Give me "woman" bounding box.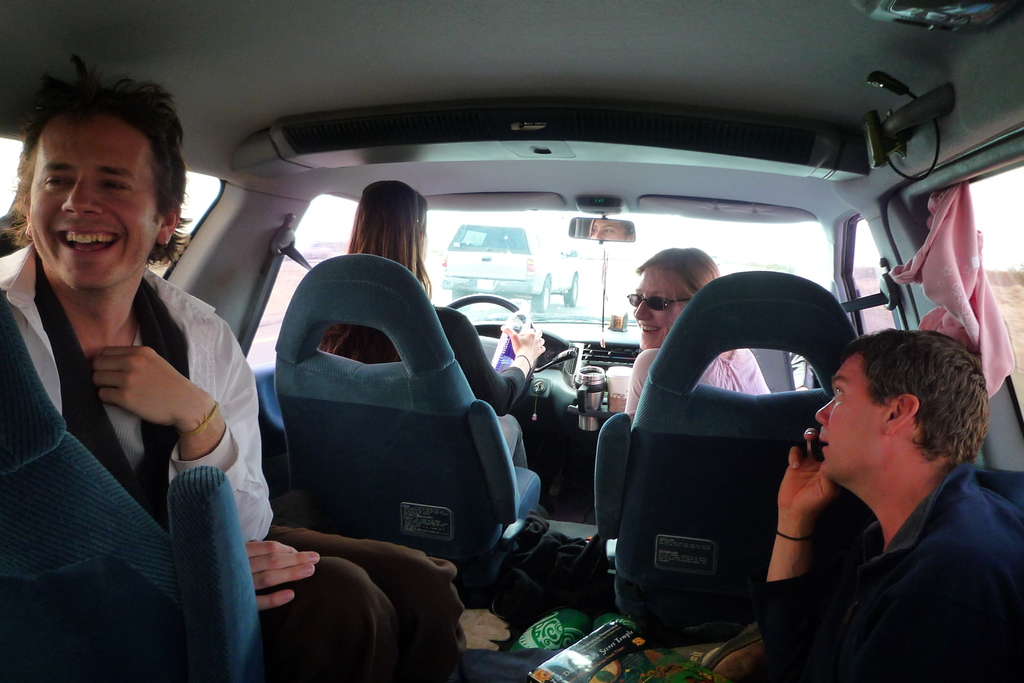
bbox=[615, 247, 775, 420].
